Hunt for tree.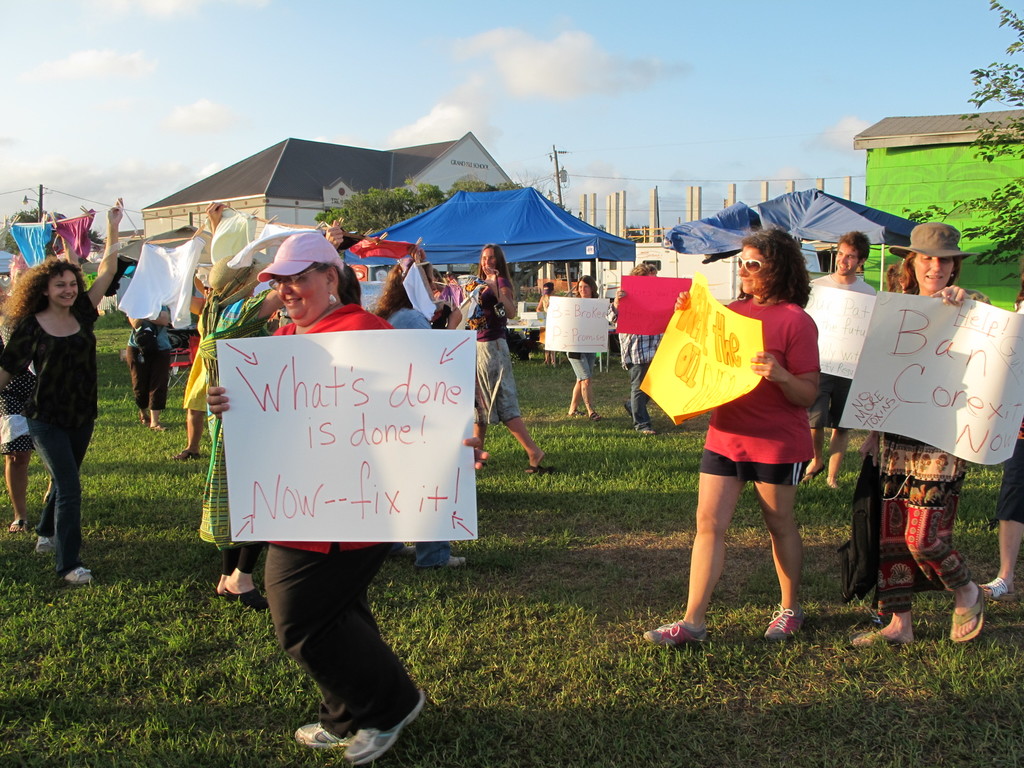
Hunted down at pyautogui.locateOnScreen(285, 173, 437, 257).
